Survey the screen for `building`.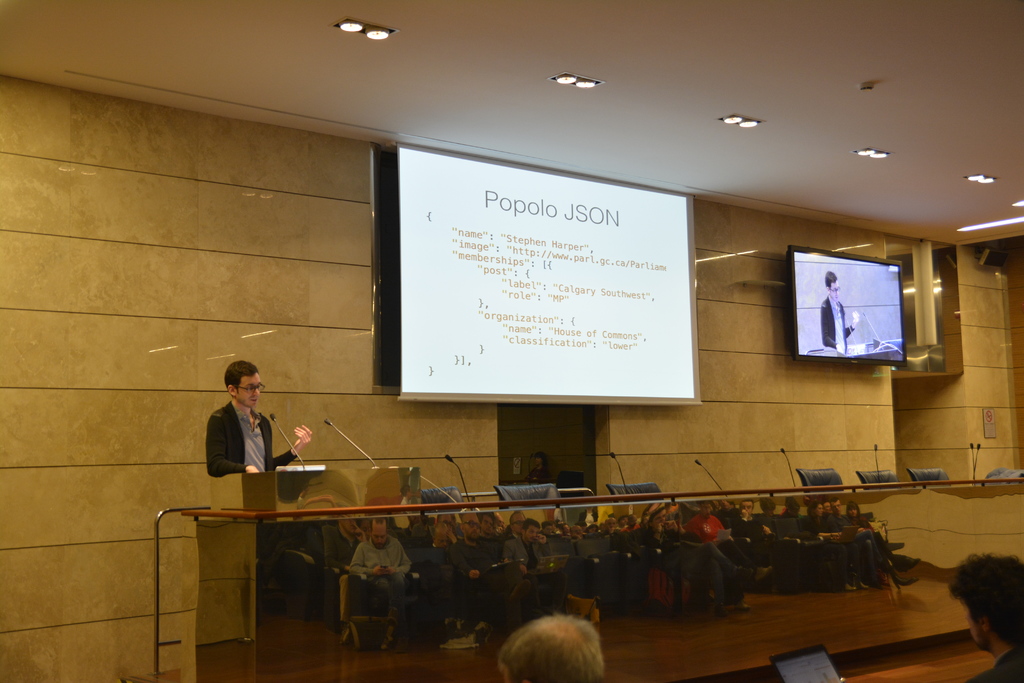
Survey found: (0,0,1023,682).
